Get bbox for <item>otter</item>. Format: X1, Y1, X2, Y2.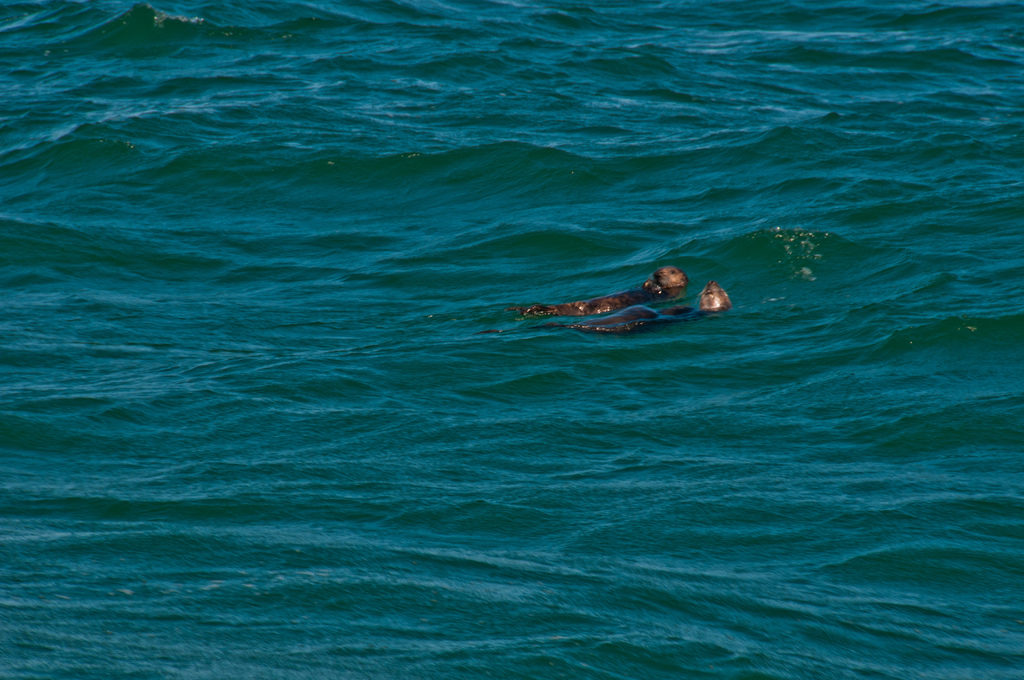
515, 266, 692, 320.
